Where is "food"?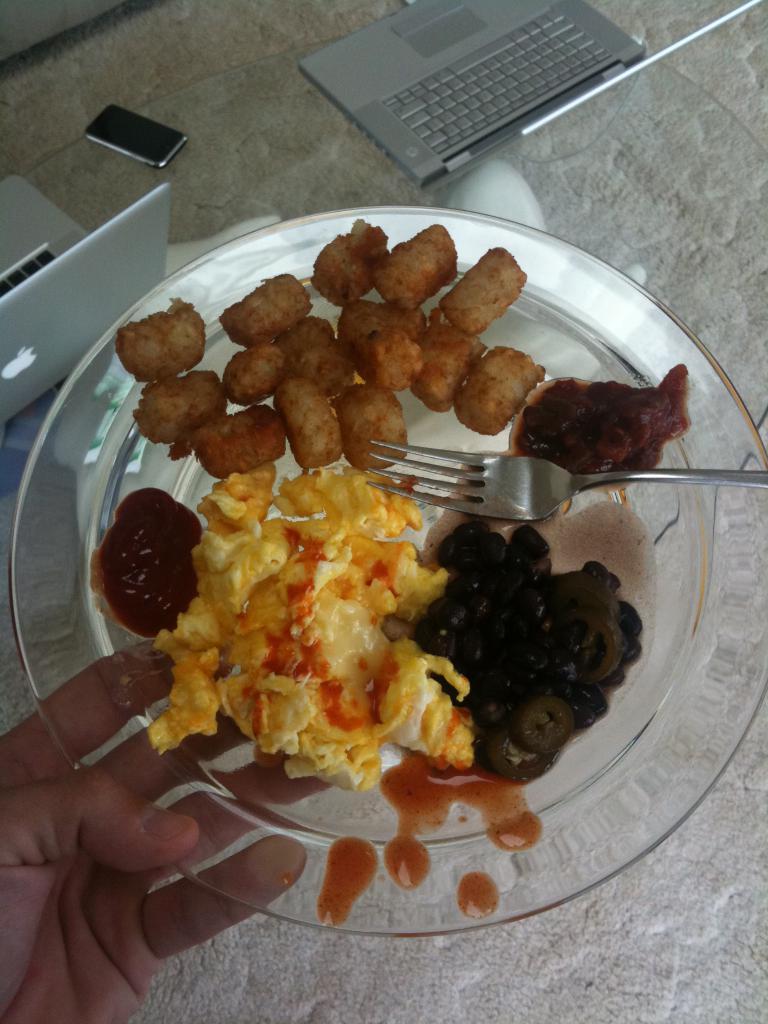
{"x1": 440, "y1": 247, "x2": 525, "y2": 331}.
